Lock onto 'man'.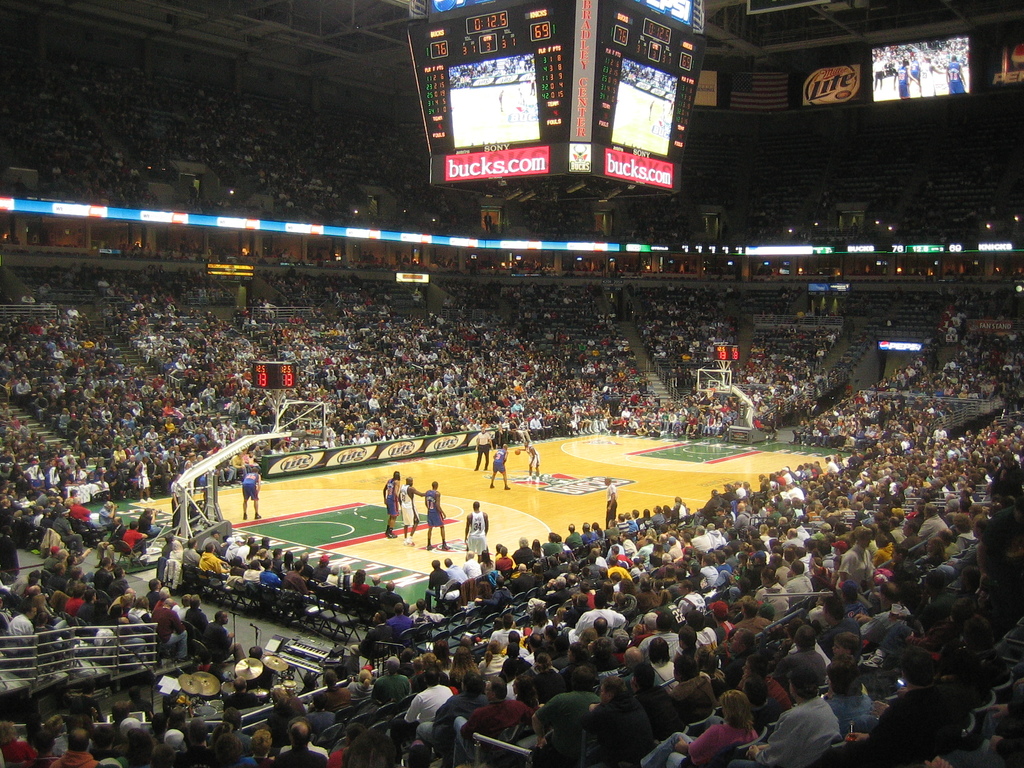
Locked: left=503, top=547, right=519, bottom=581.
